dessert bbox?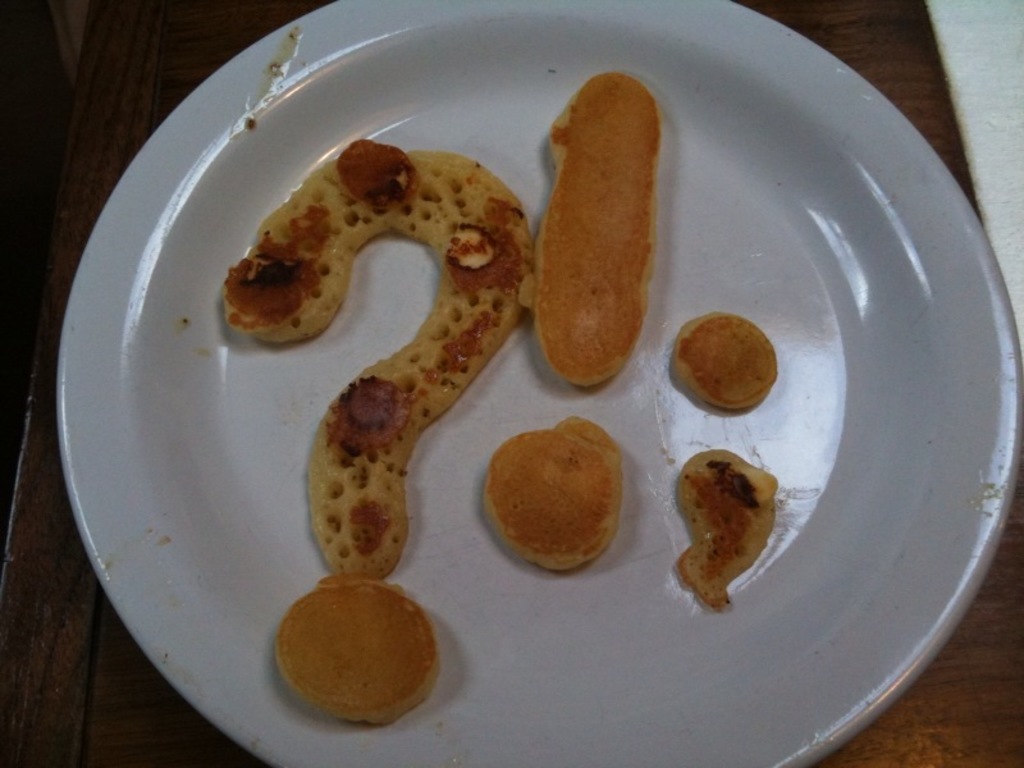
[x1=221, y1=137, x2=529, y2=582]
